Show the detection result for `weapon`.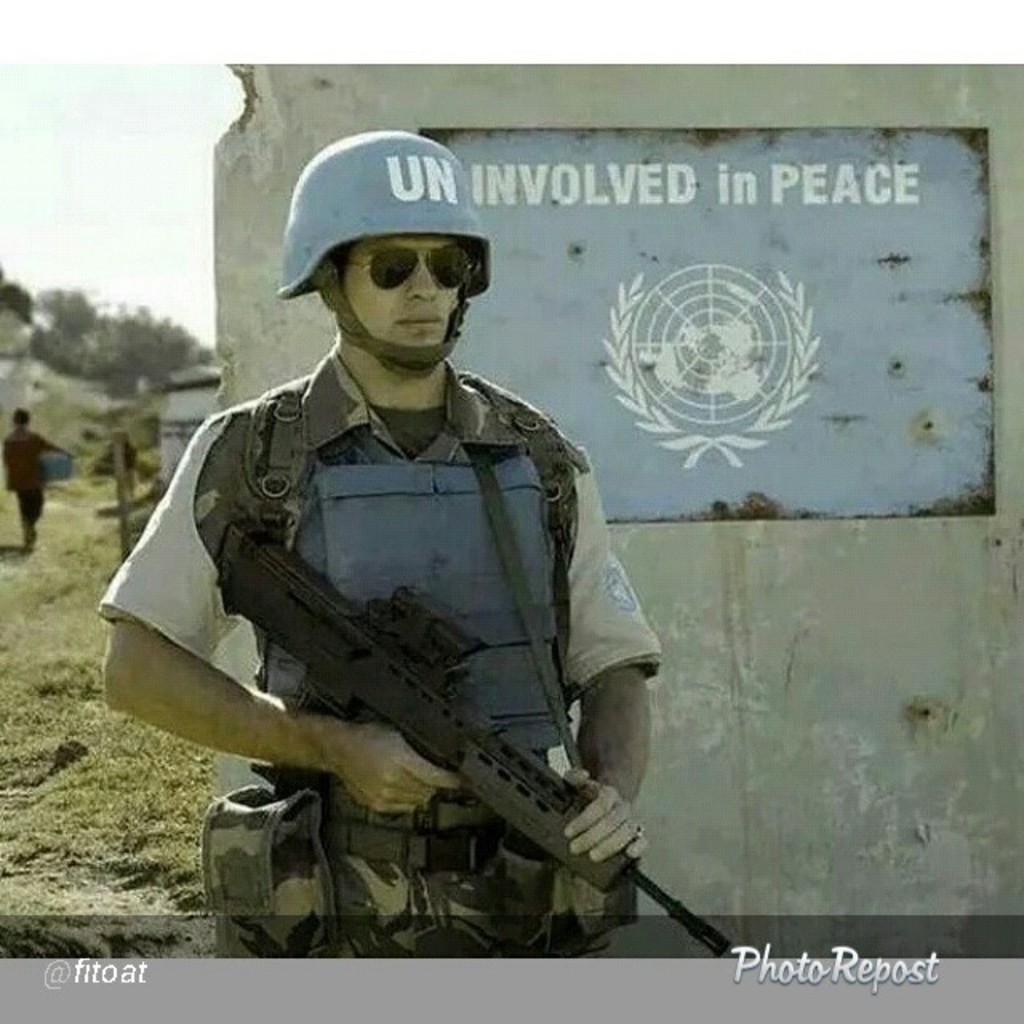
{"left": 174, "top": 509, "right": 704, "bottom": 960}.
